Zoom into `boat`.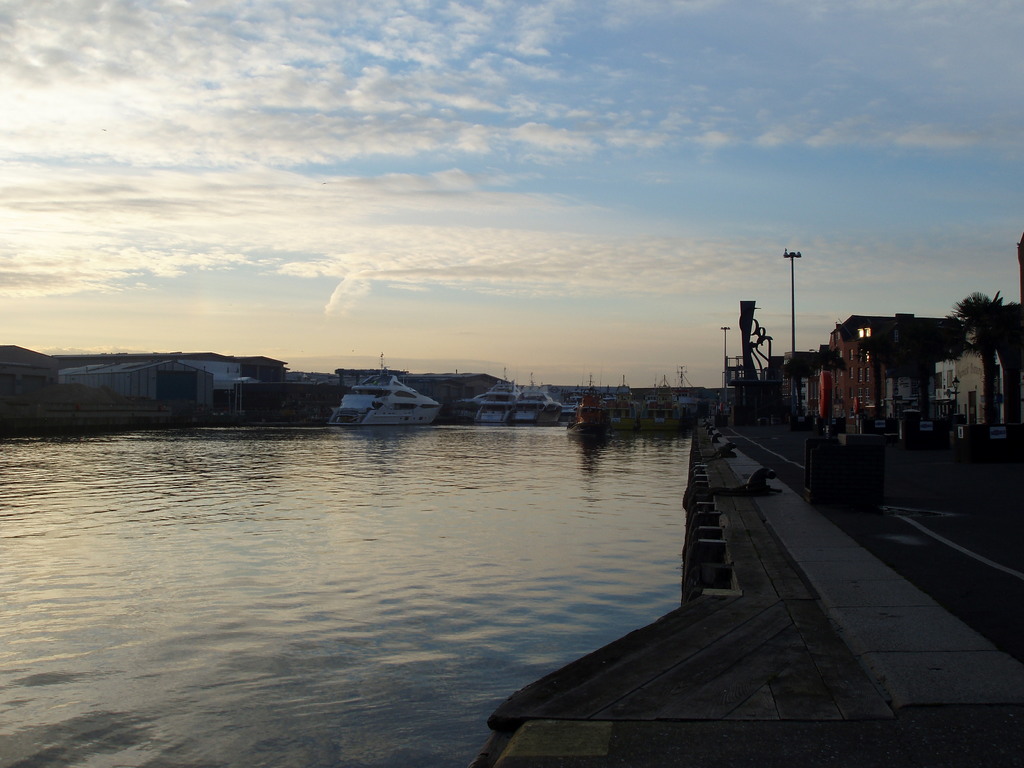
Zoom target: l=317, t=366, r=446, b=436.
